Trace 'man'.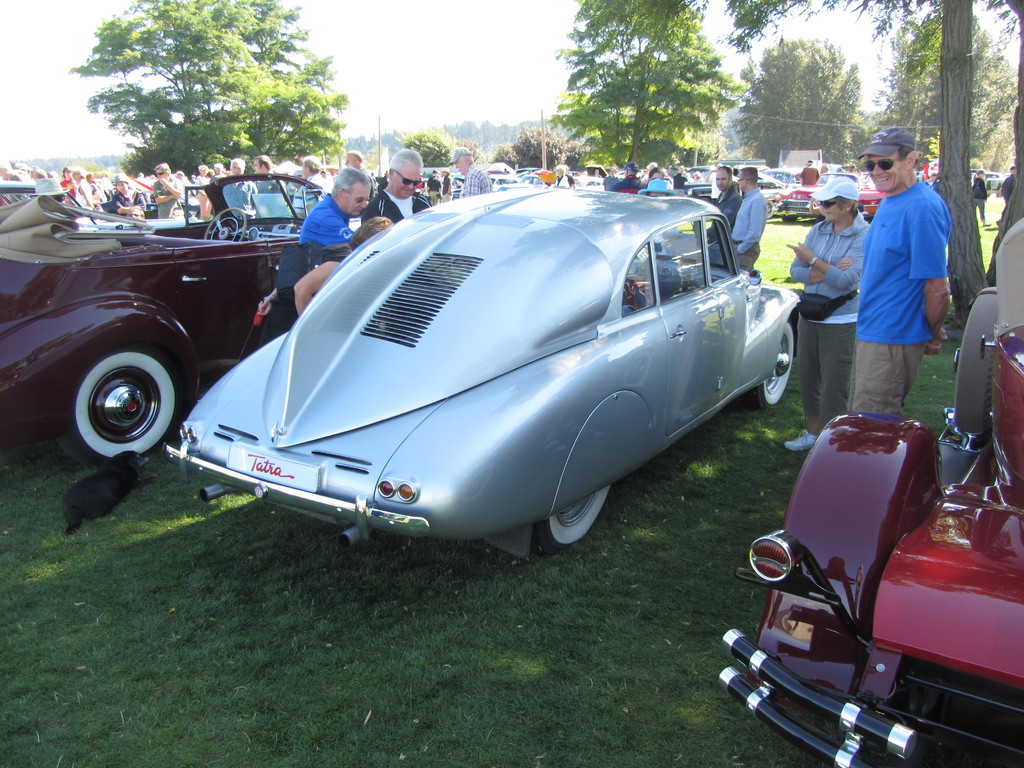
Traced to box=[611, 161, 644, 193].
